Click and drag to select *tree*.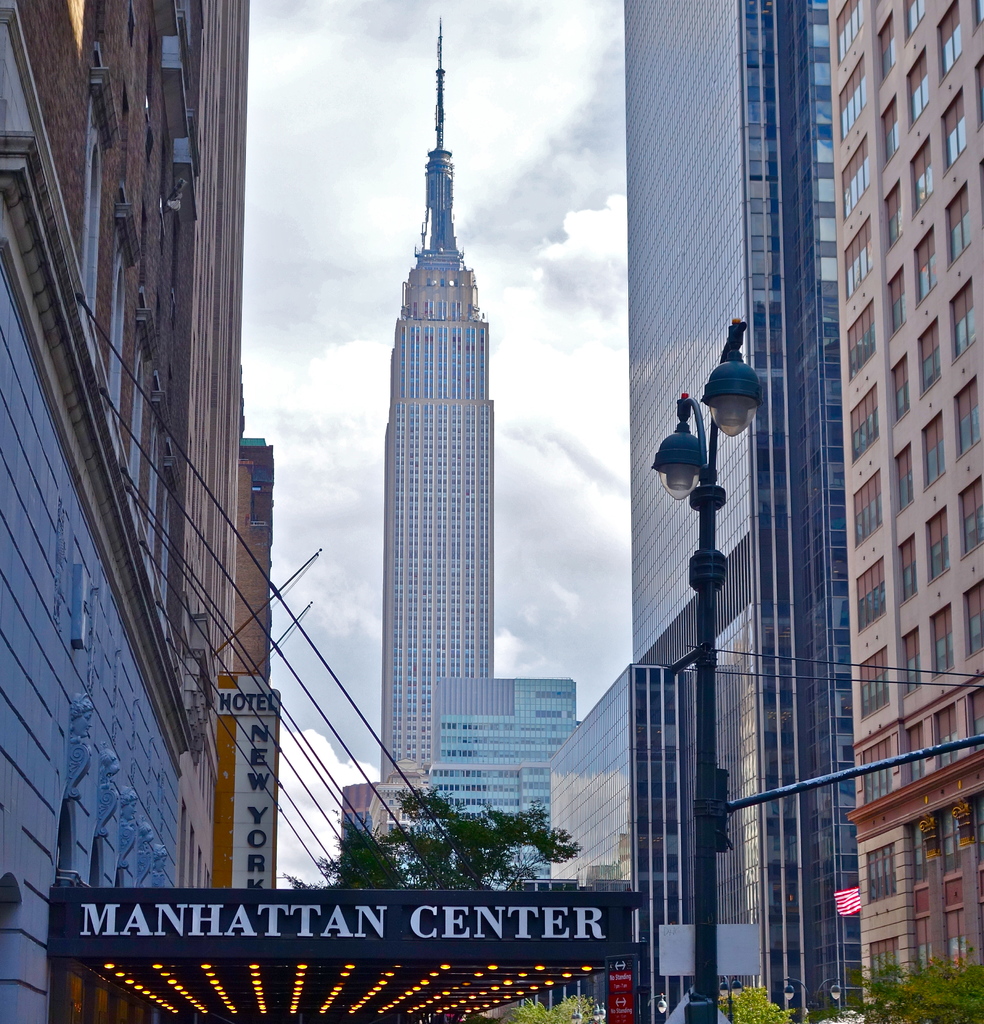
Selection: (712,980,796,1023).
